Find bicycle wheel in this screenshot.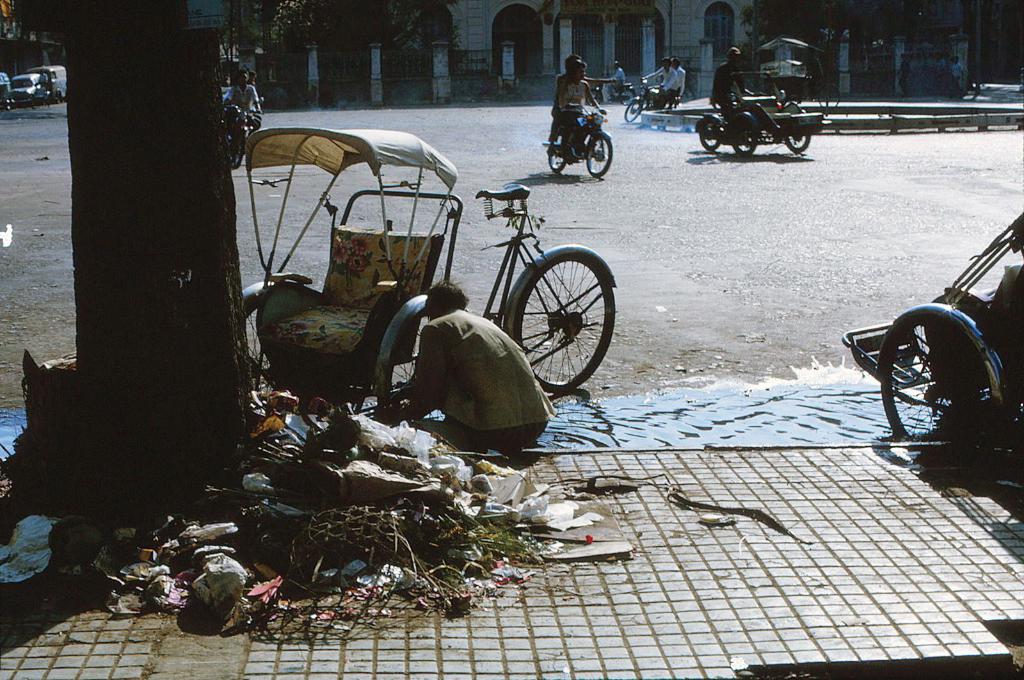
The bounding box for bicycle wheel is l=520, t=237, r=617, b=389.
